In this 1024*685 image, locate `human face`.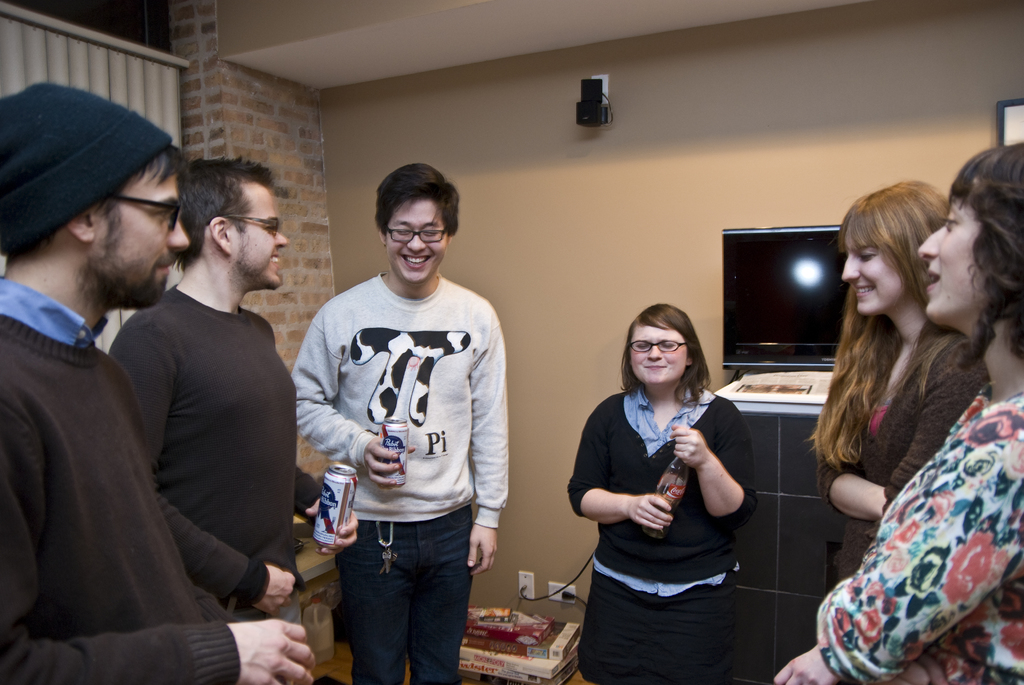
Bounding box: <box>844,222,908,310</box>.
